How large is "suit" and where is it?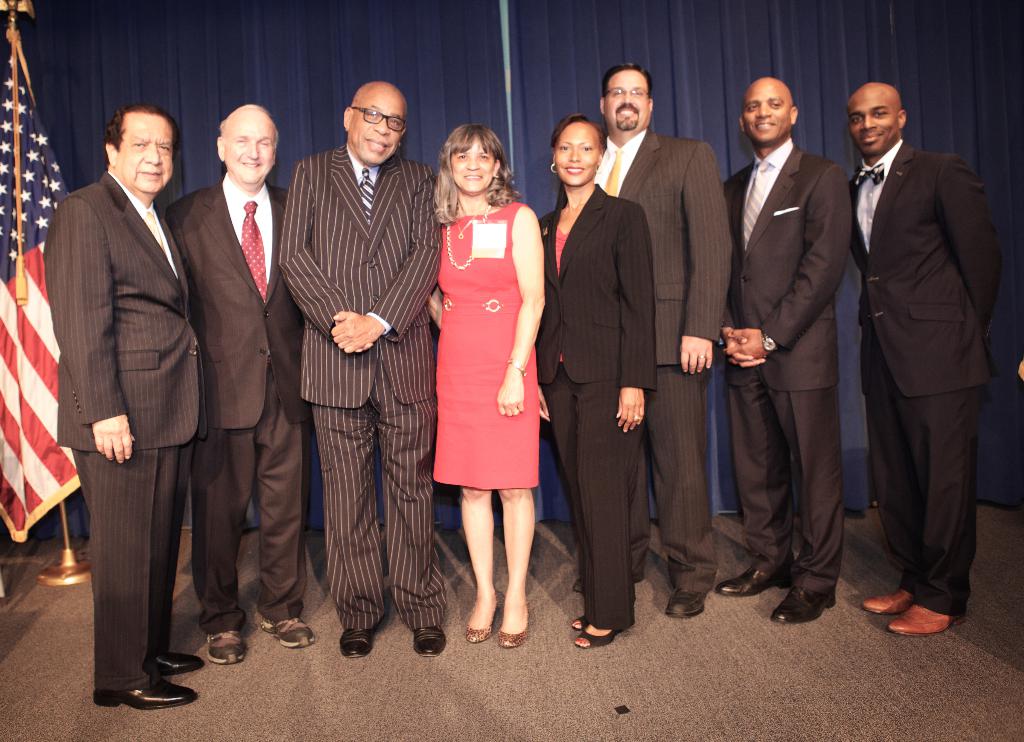
Bounding box: (left=836, top=58, right=993, bottom=643).
